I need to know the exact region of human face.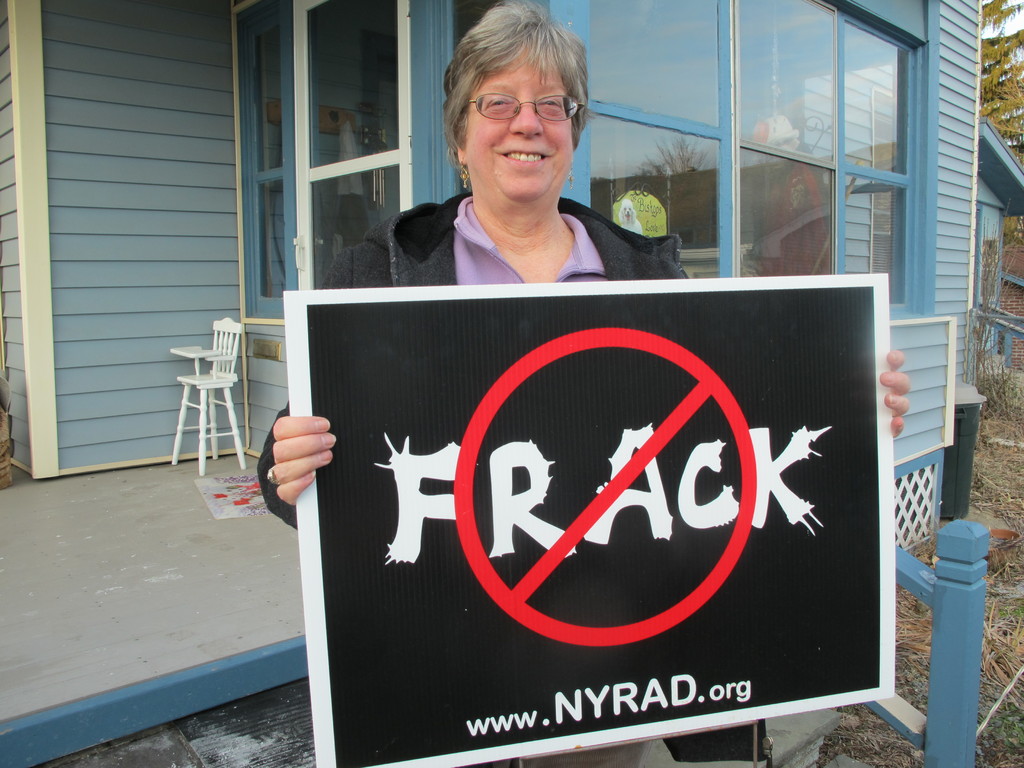
Region: (449,22,600,202).
